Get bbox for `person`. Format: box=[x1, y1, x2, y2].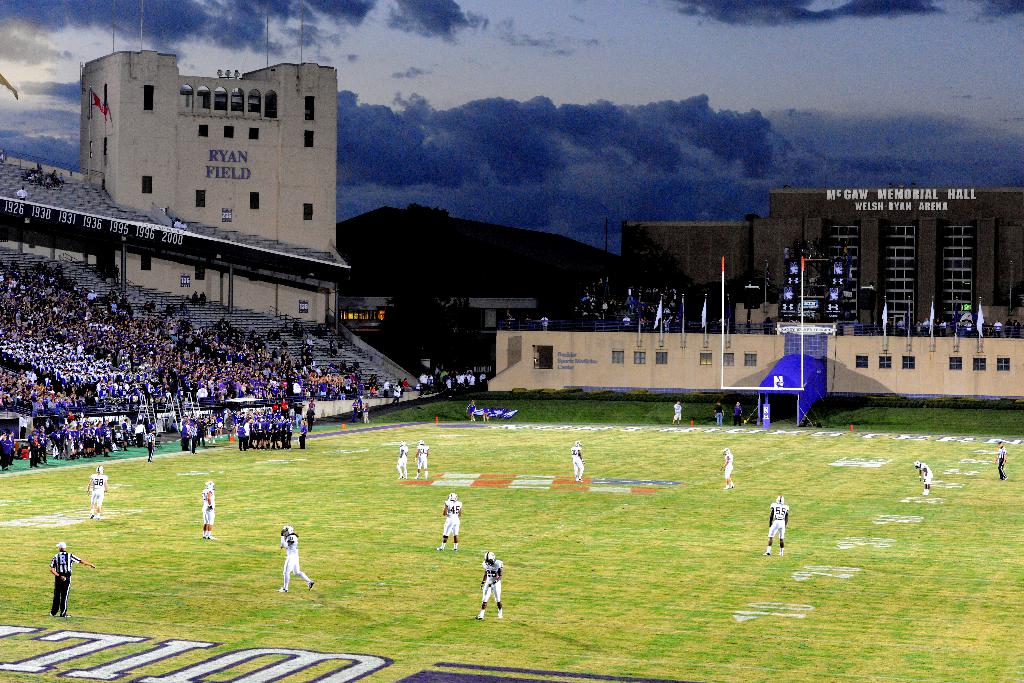
box=[477, 557, 504, 622].
